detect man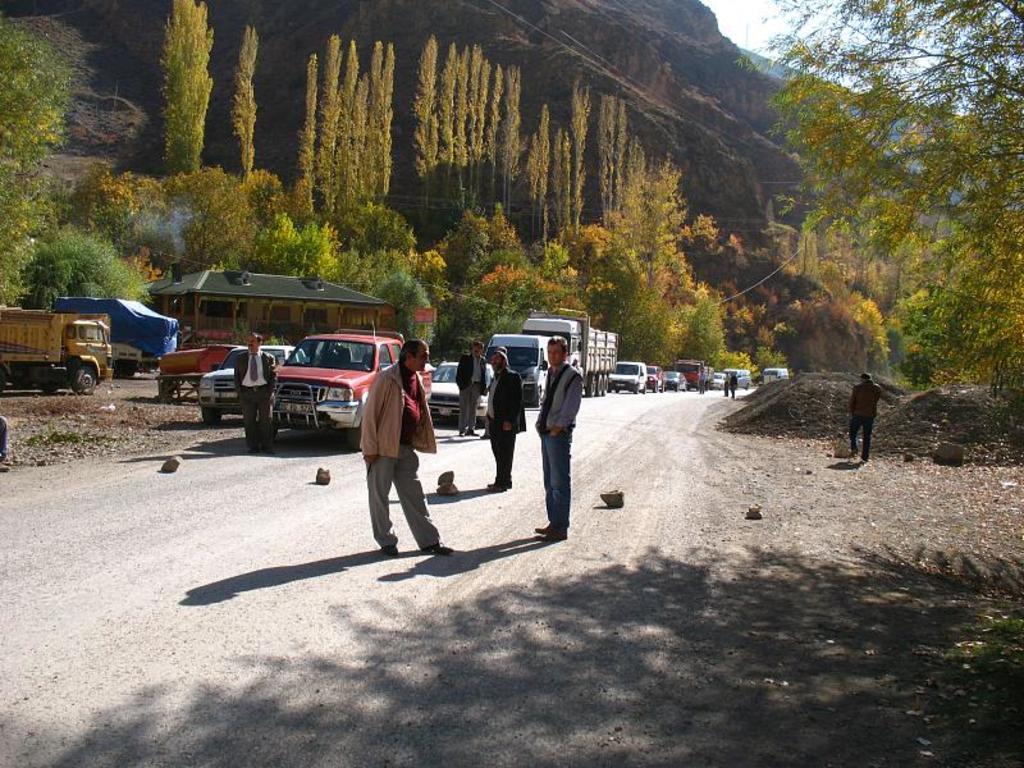
[left=845, top=371, right=882, bottom=458]
